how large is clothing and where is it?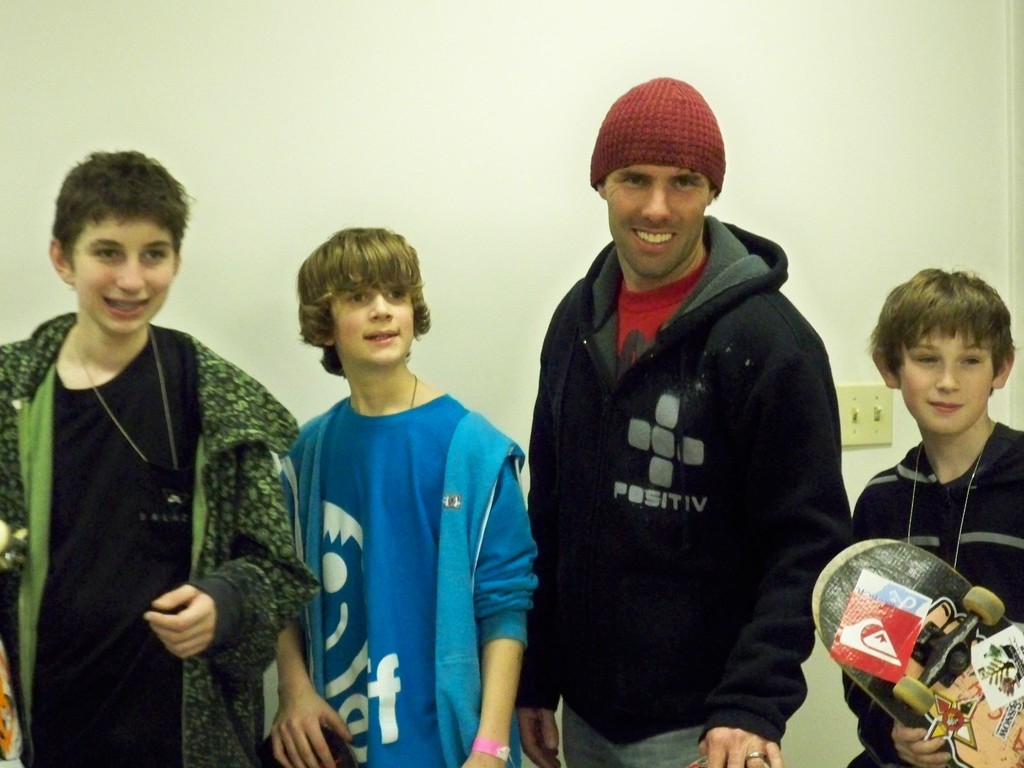
Bounding box: {"left": 854, "top": 437, "right": 1023, "bottom": 767}.
